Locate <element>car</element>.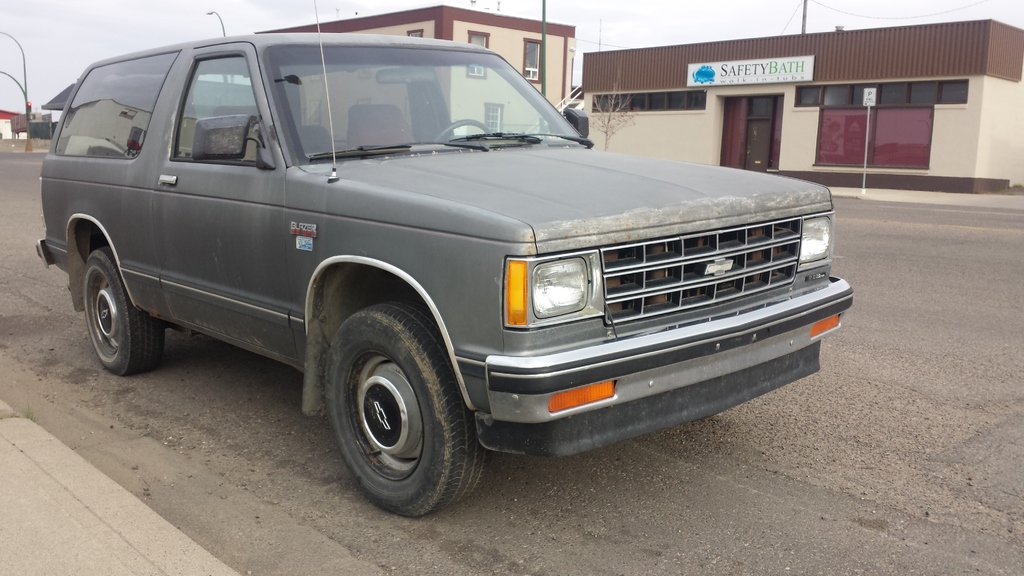
Bounding box: <bbox>37, 0, 853, 516</bbox>.
